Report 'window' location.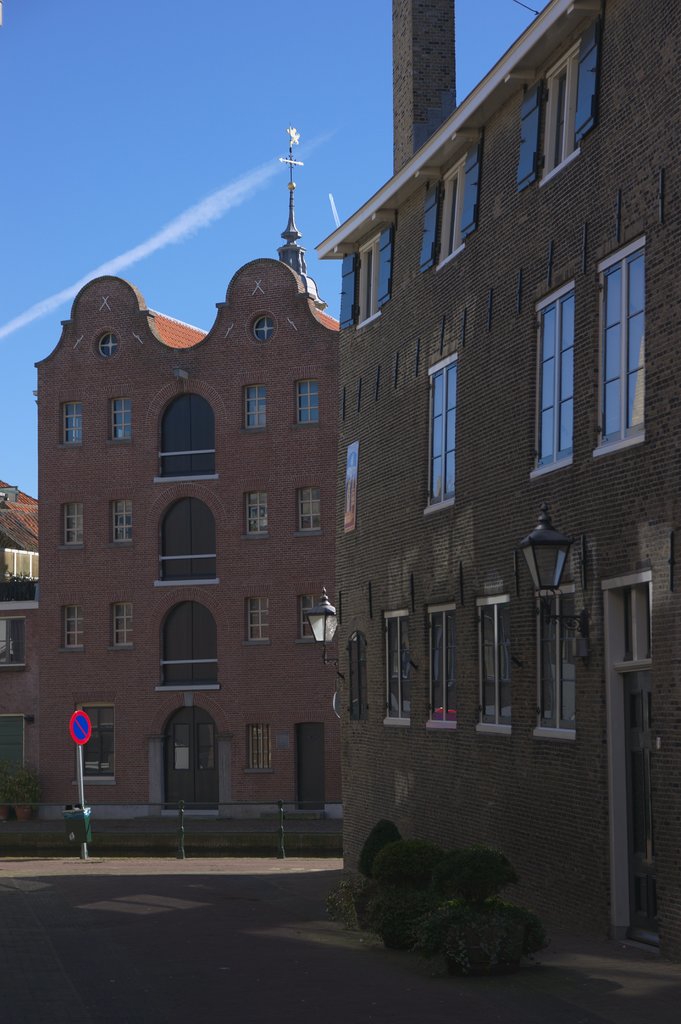
Report: left=253, top=309, right=278, bottom=346.
